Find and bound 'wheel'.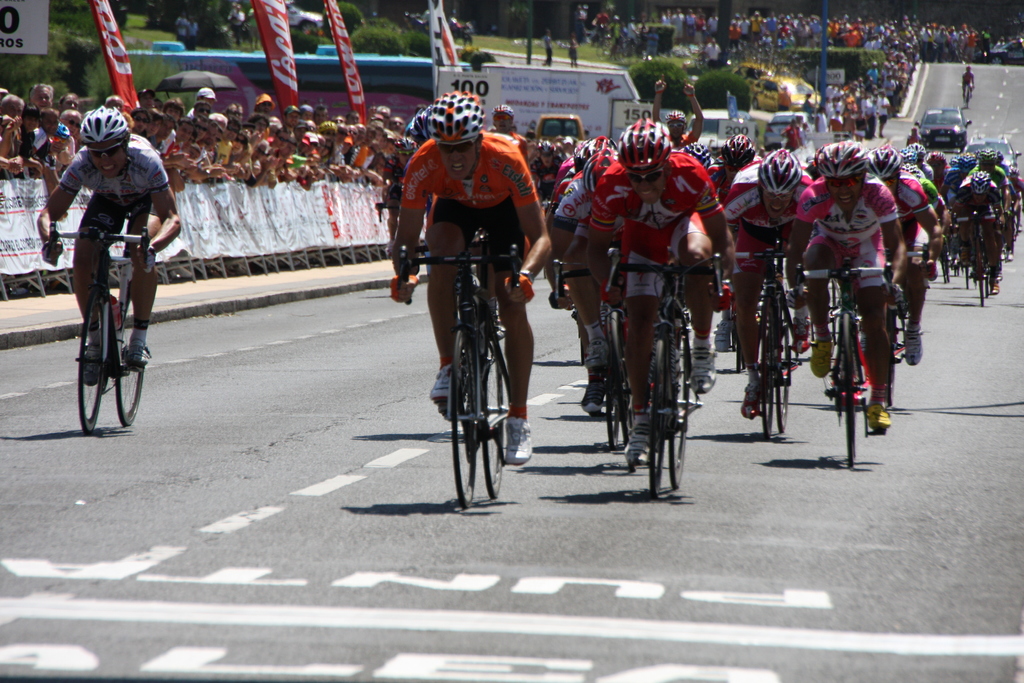
Bound: {"left": 114, "top": 294, "right": 145, "bottom": 427}.
